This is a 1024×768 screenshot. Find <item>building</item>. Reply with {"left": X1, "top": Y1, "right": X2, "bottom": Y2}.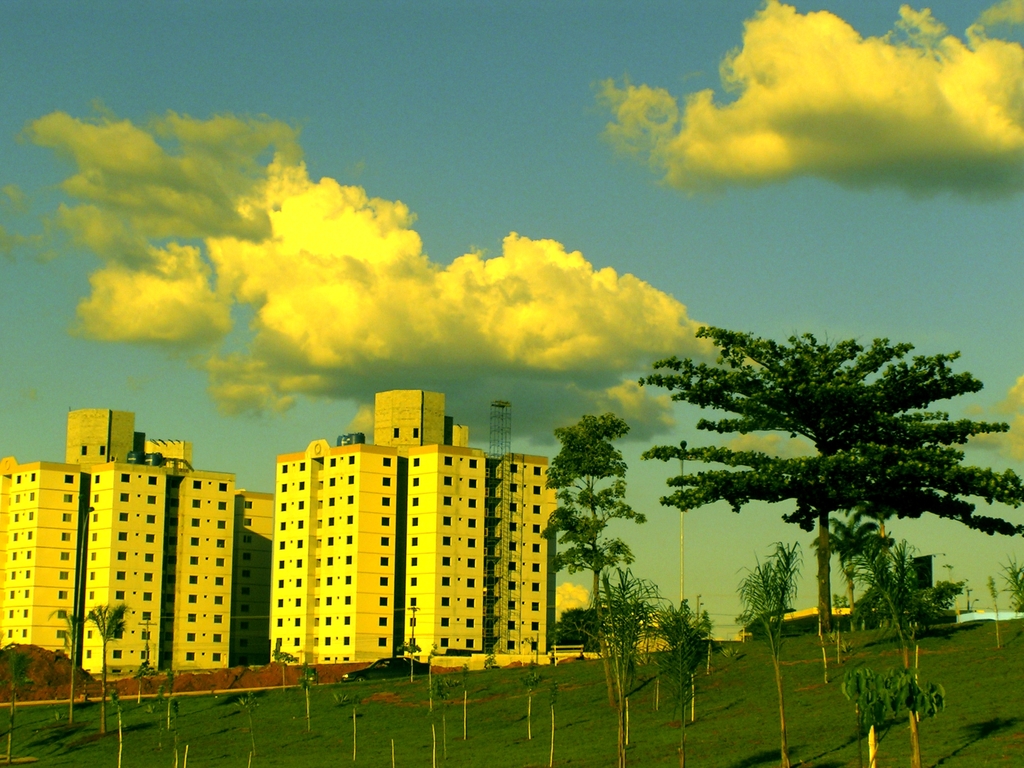
{"left": 262, "top": 388, "right": 555, "bottom": 666}.
